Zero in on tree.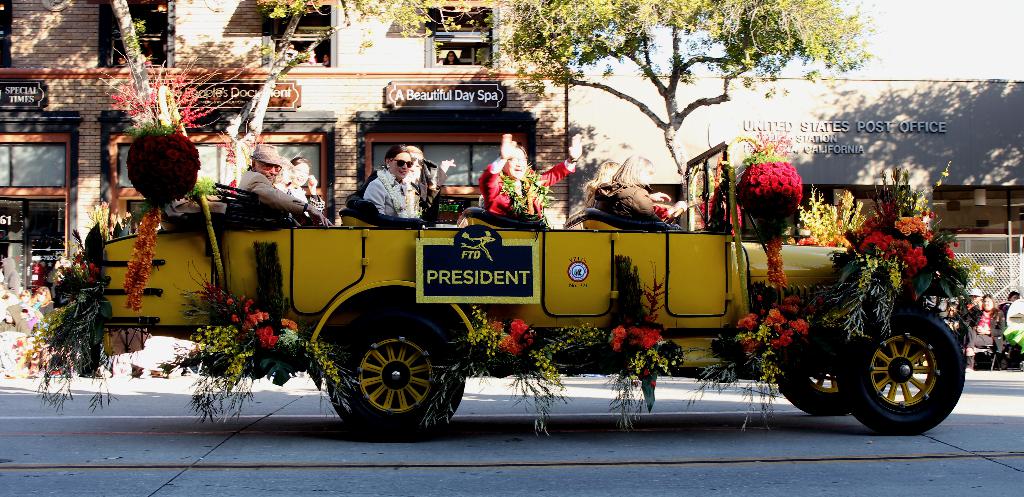
Zeroed in: locate(483, 1, 876, 200).
